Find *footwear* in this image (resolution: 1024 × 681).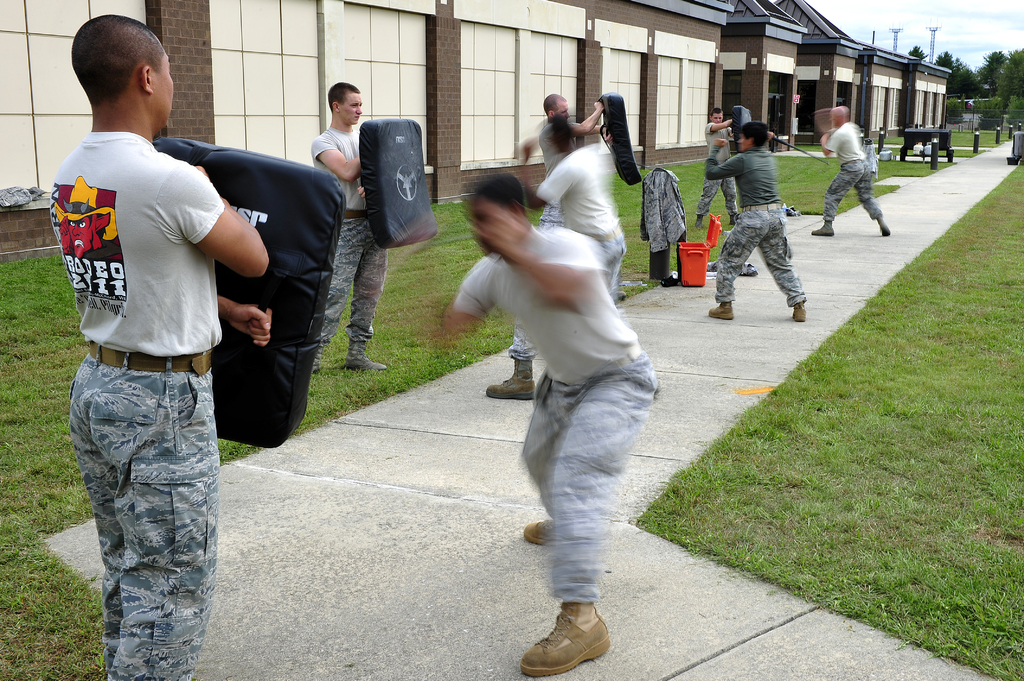
x1=708, y1=298, x2=734, y2=321.
